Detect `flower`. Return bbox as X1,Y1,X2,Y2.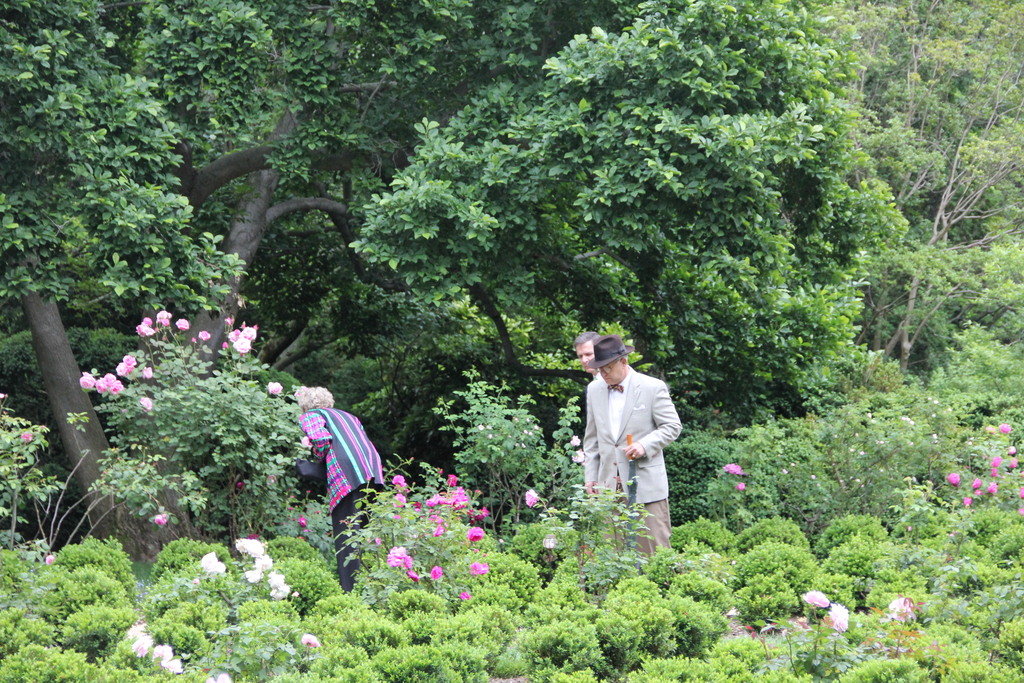
390,515,401,522.
